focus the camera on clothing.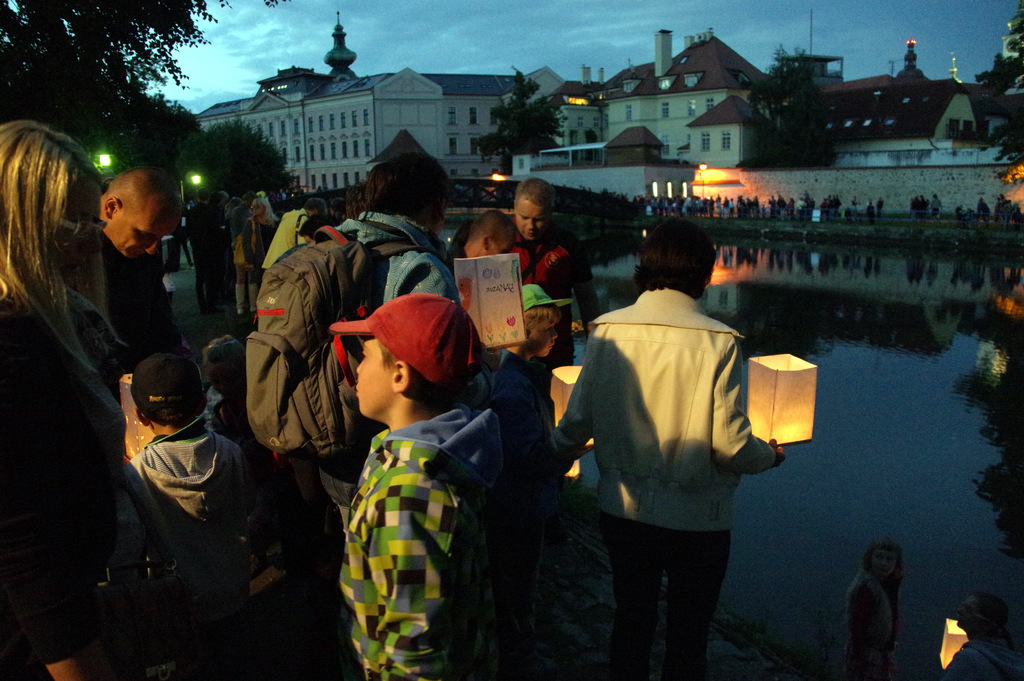
Focus region: box=[572, 257, 808, 632].
